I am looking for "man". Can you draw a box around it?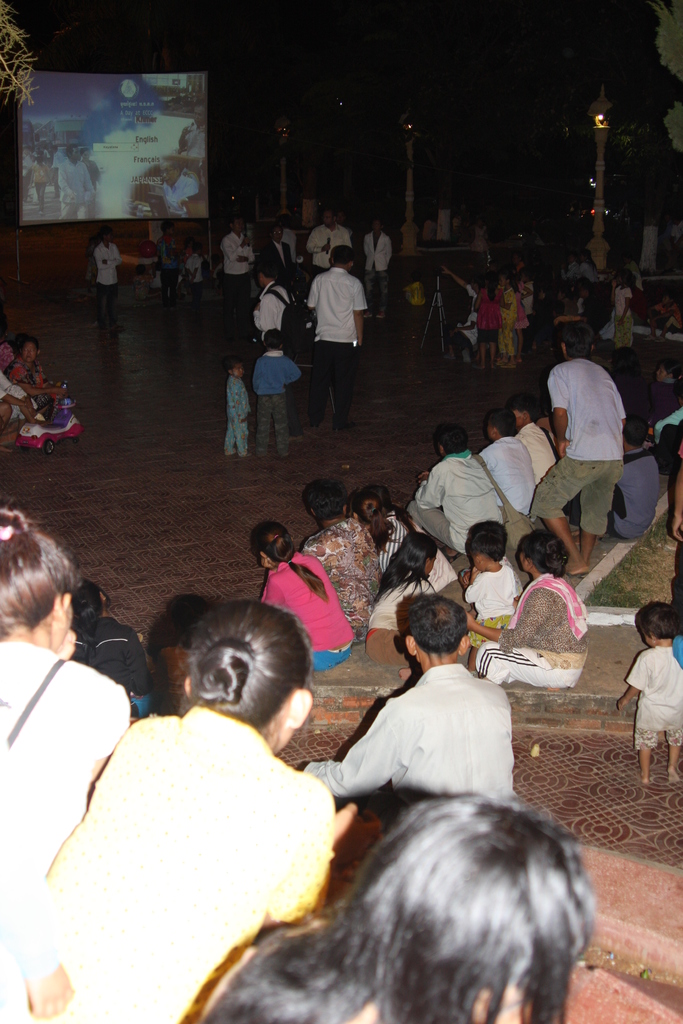
Sure, the bounding box is 295 589 521 820.
